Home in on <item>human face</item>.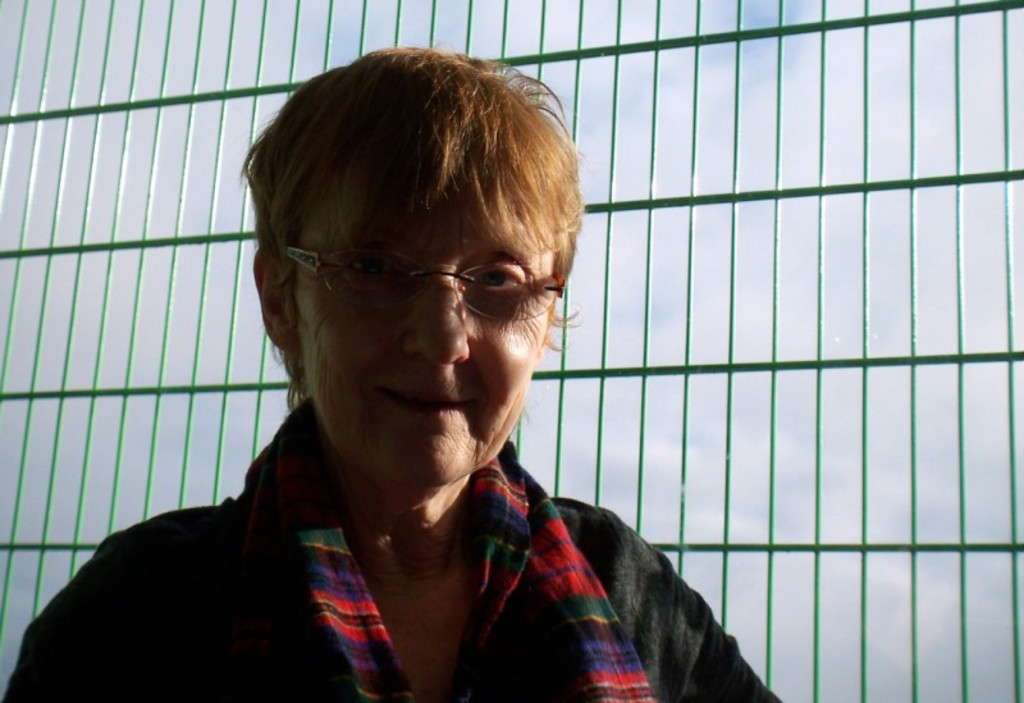
Homed in at <bbox>296, 187, 557, 488</bbox>.
